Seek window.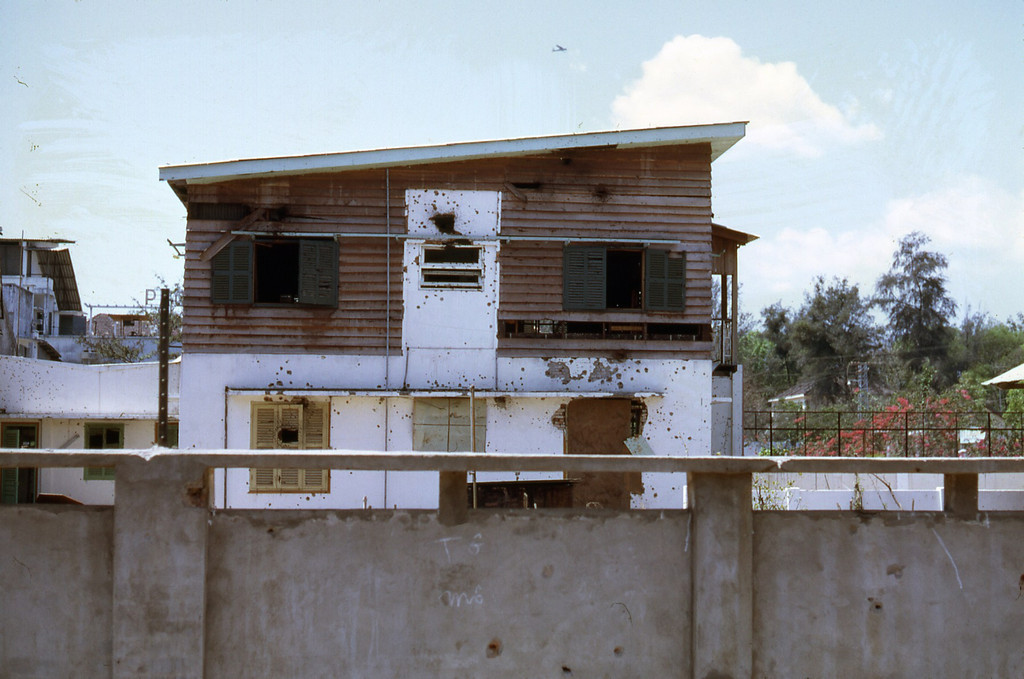
(79, 419, 119, 480).
